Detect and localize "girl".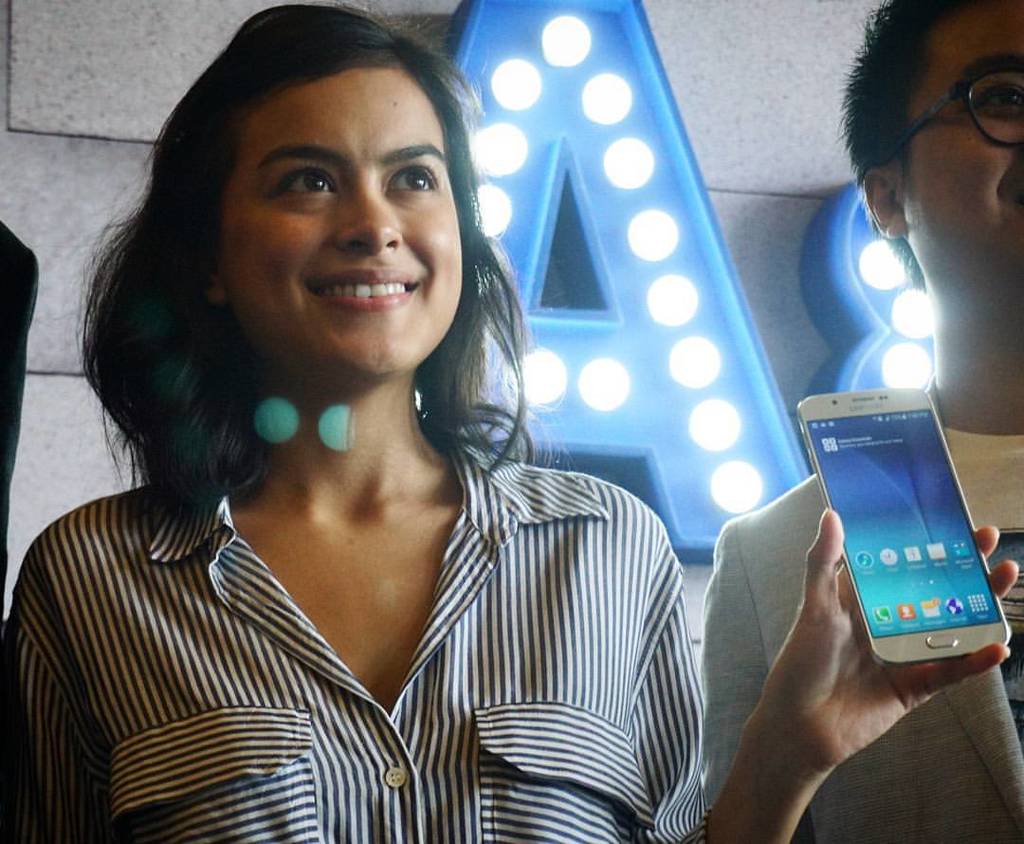
Localized at rect(0, 5, 1022, 843).
